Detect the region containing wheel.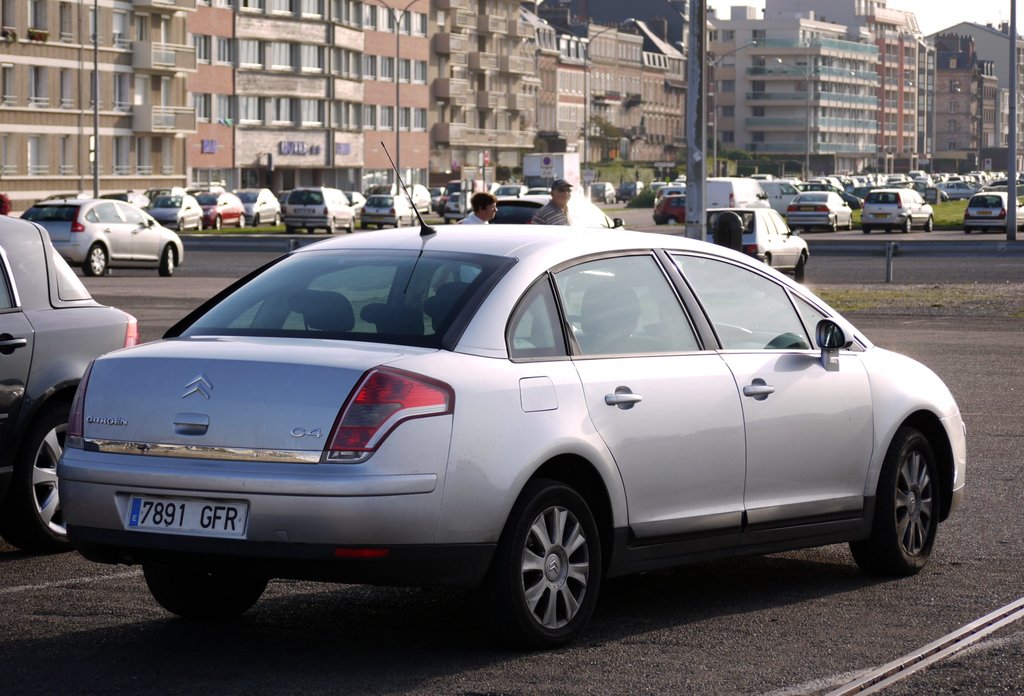
BBox(884, 228, 893, 236).
